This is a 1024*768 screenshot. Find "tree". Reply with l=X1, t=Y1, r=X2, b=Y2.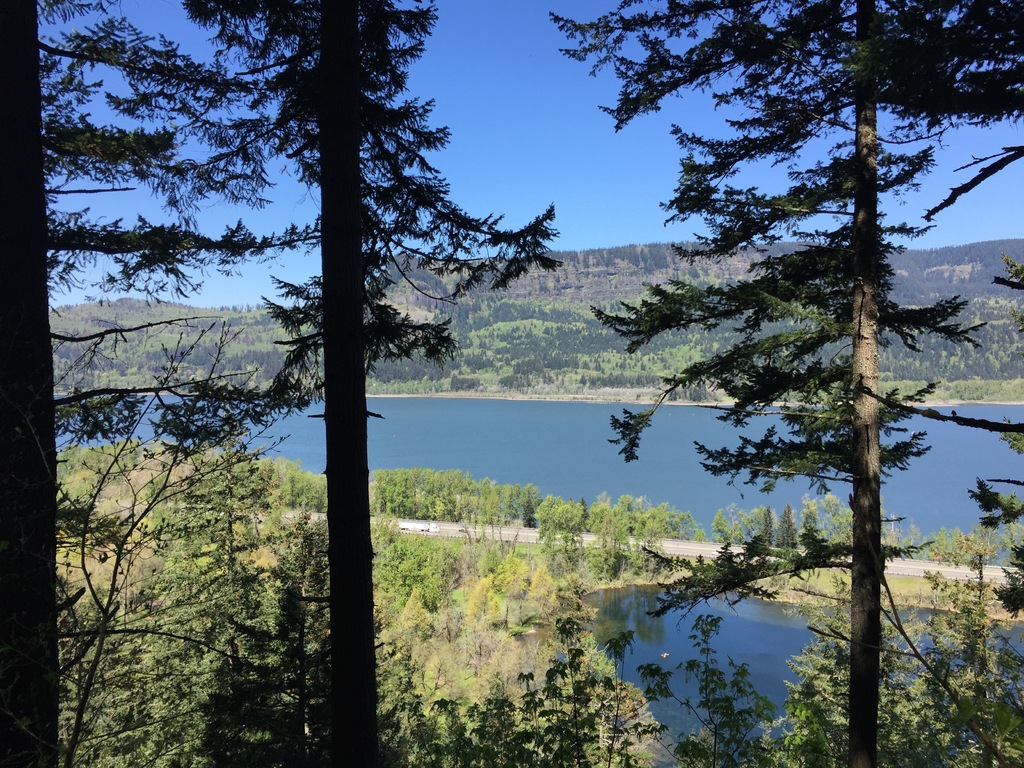
l=91, t=0, r=559, b=767.
